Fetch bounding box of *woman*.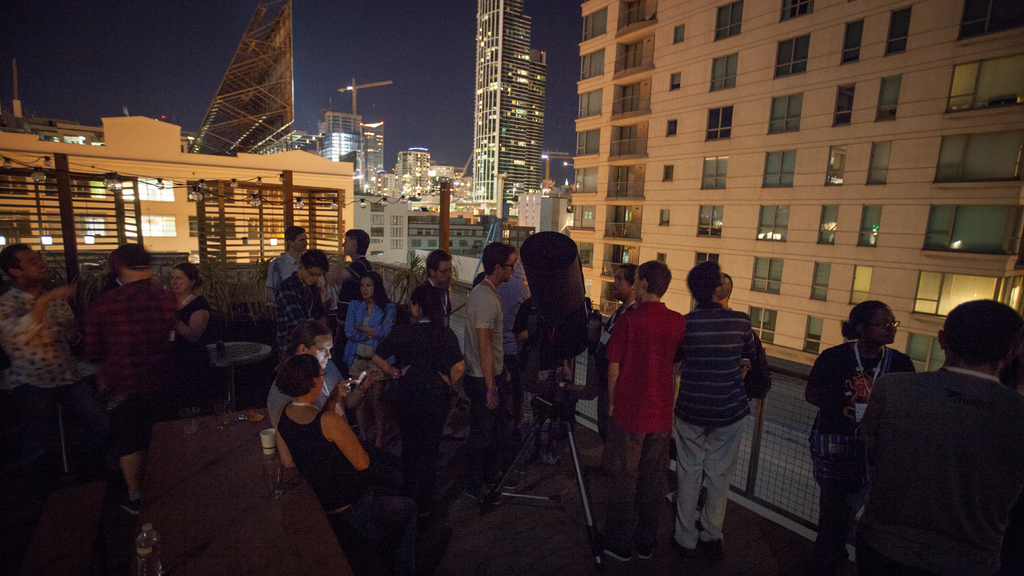
Bbox: (x1=375, y1=275, x2=470, y2=431).
